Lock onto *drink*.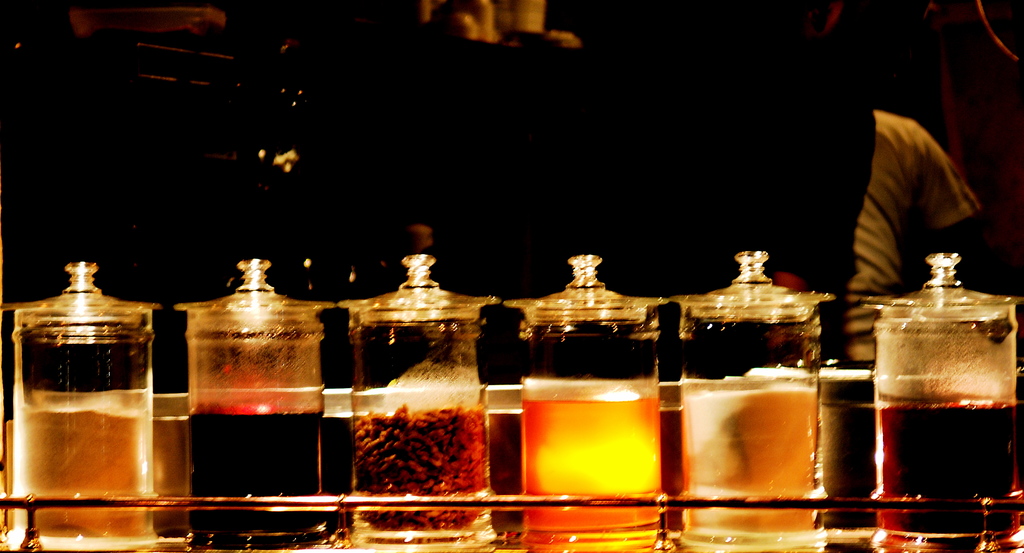
Locked: 874/404/1016/552.
